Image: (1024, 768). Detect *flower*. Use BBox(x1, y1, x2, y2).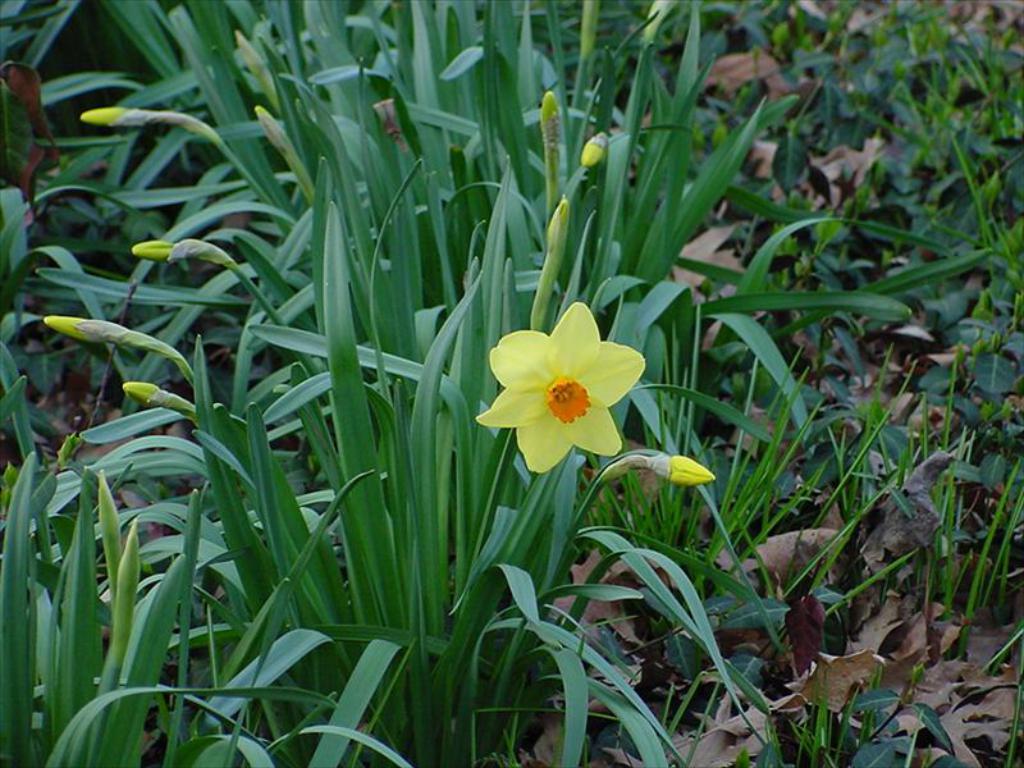
BBox(579, 133, 605, 165).
